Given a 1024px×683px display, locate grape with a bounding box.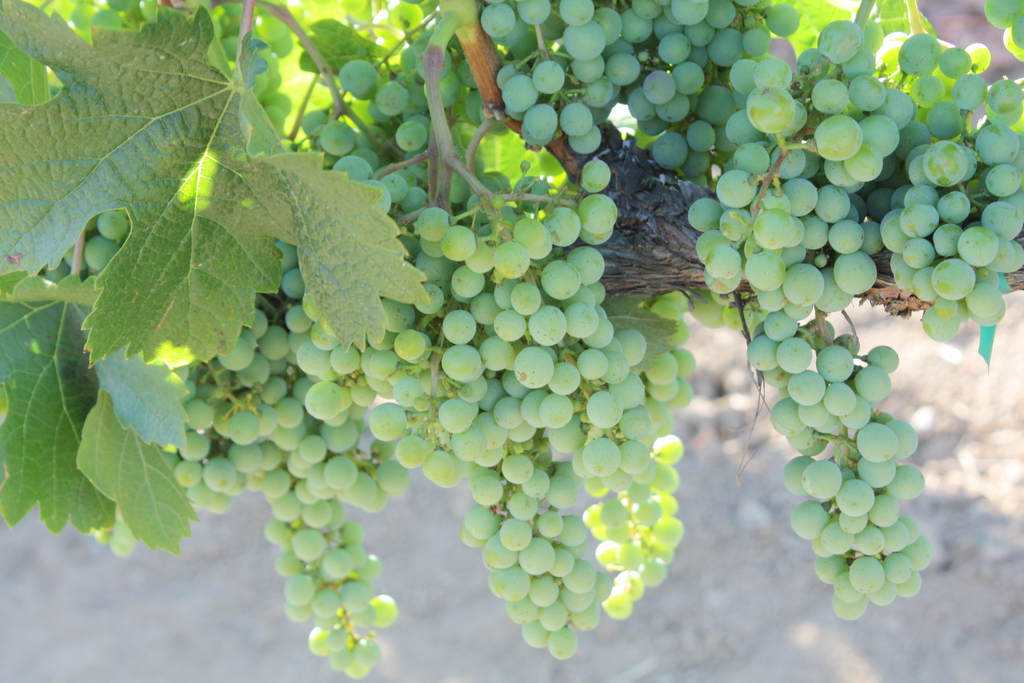
Located: x1=64 y1=247 x2=88 y2=268.
